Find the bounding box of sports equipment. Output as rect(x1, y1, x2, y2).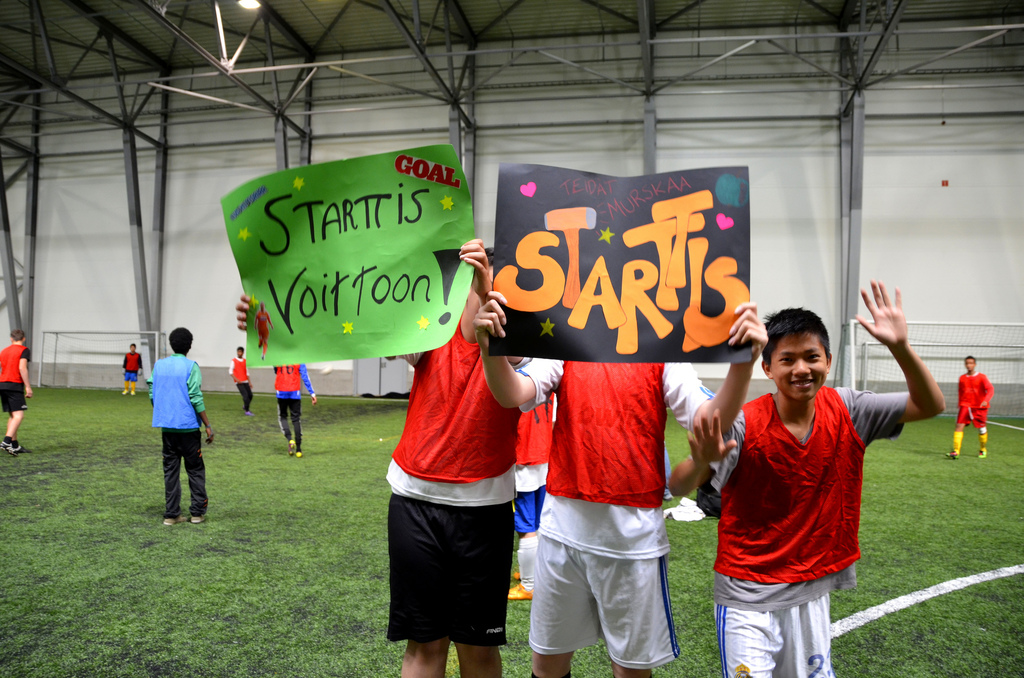
rect(941, 445, 964, 461).
